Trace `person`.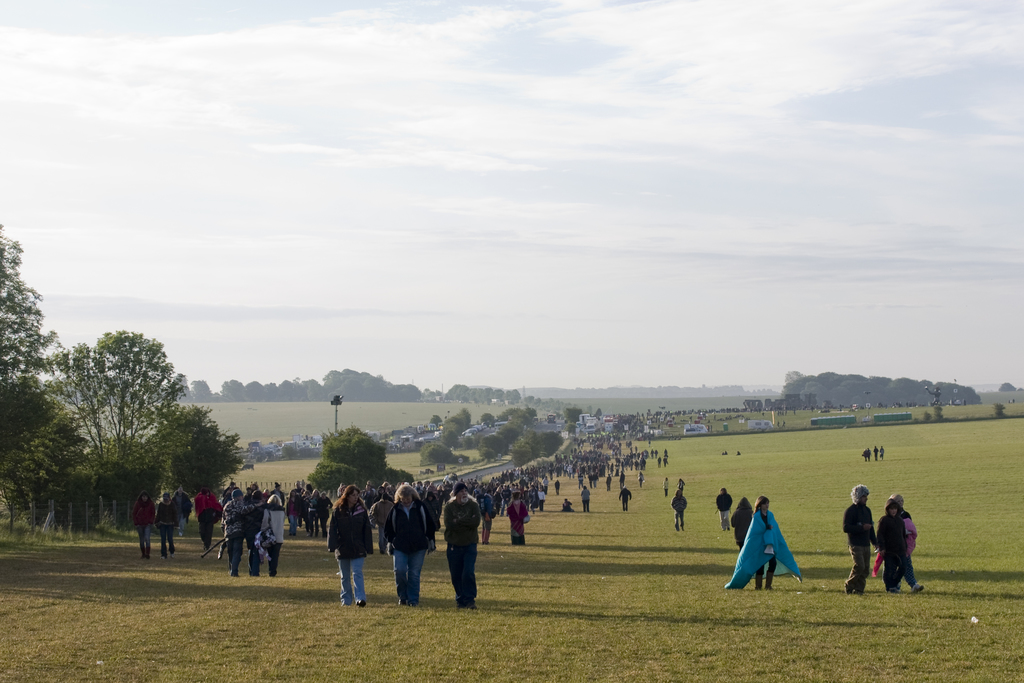
Traced to pyautogui.locateOnScreen(241, 491, 266, 565).
